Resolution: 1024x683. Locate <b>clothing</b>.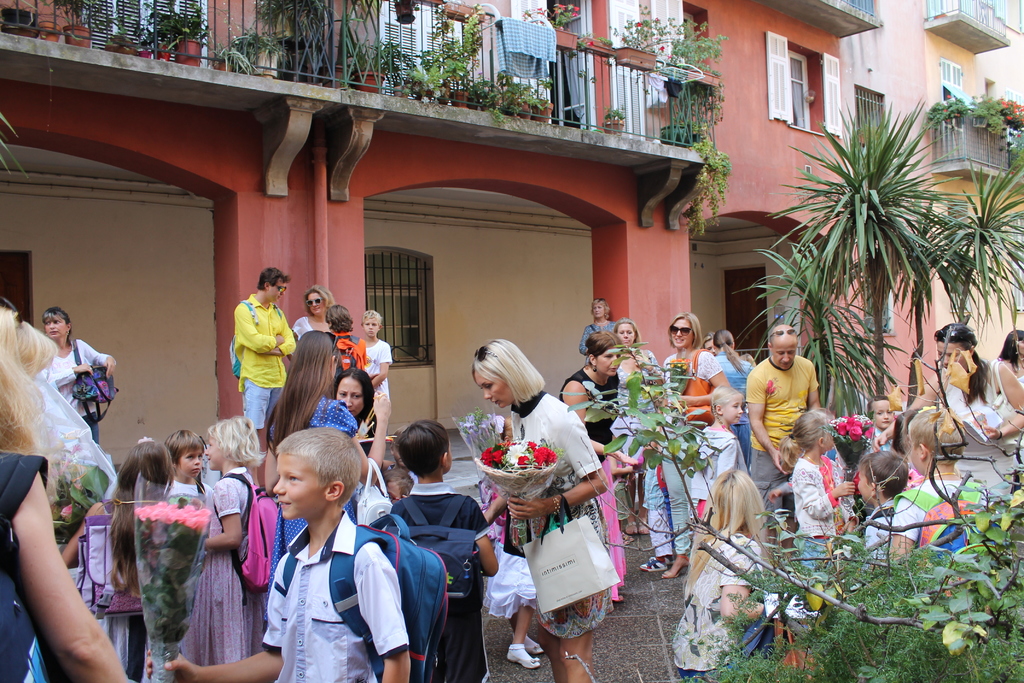
<bbox>72, 504, 159, 682</bbox>.
